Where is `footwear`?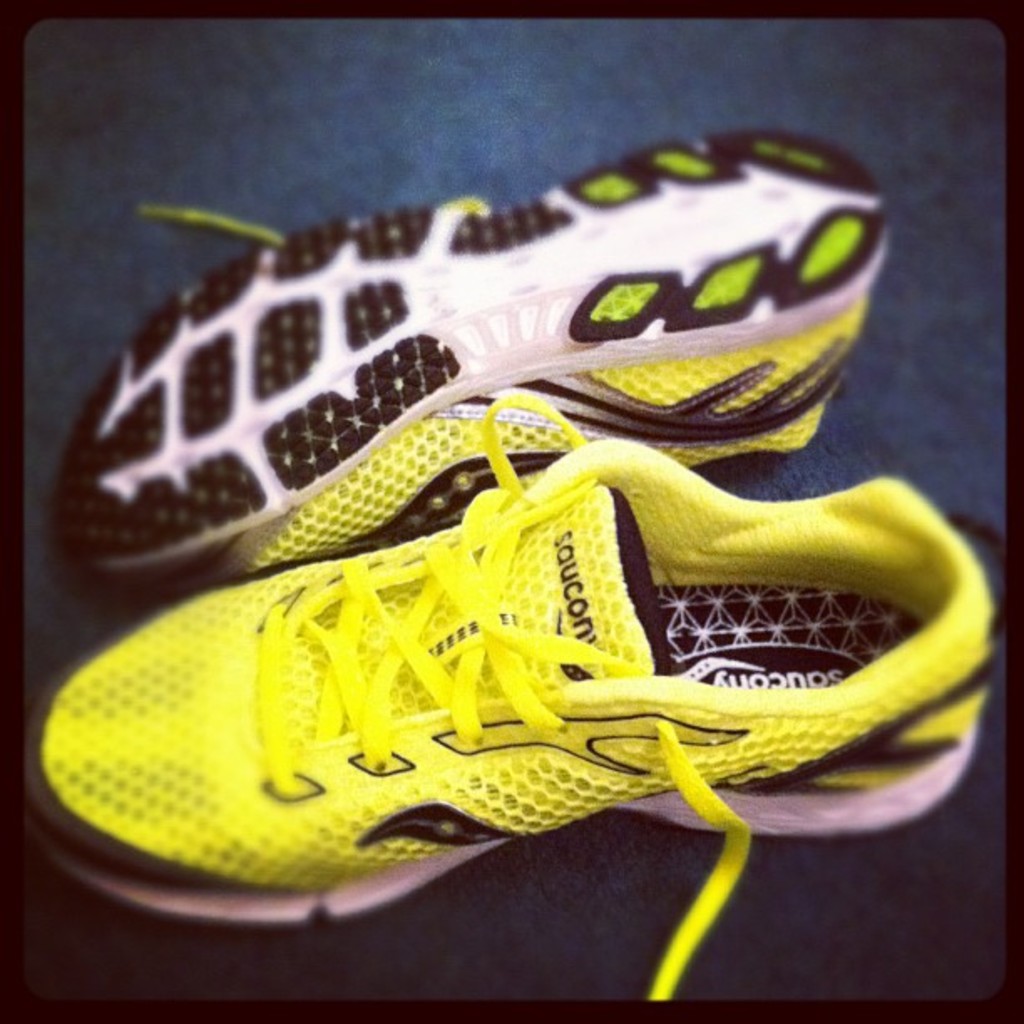
<region>44, 129, 890, 597</region>.
